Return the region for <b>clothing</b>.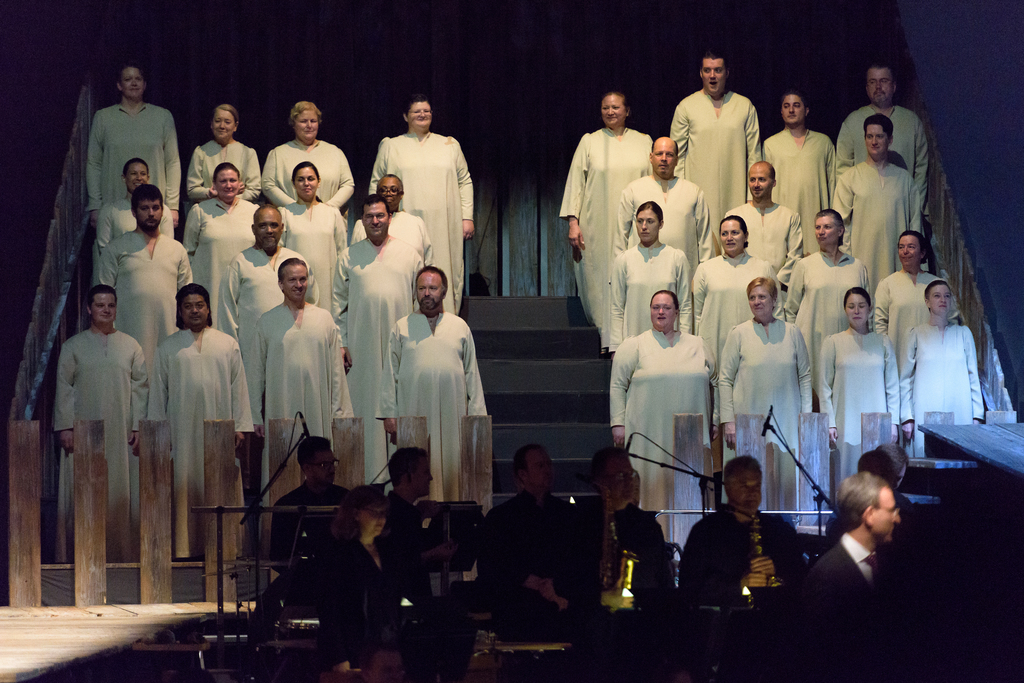
<bbox>874, 264, 950, 364</bbox>.
